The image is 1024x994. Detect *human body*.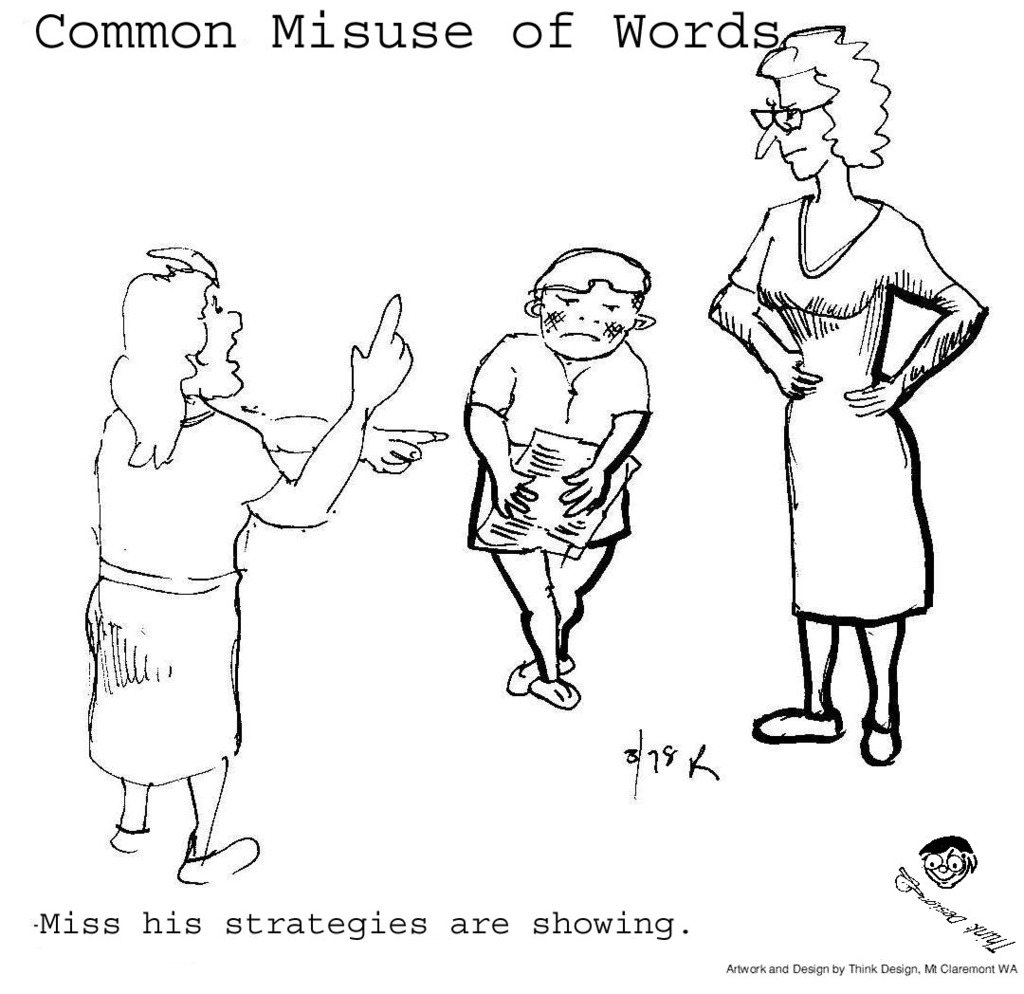
Detection: pyautogui.locateOnScreen(464, 238, 681, 707).
